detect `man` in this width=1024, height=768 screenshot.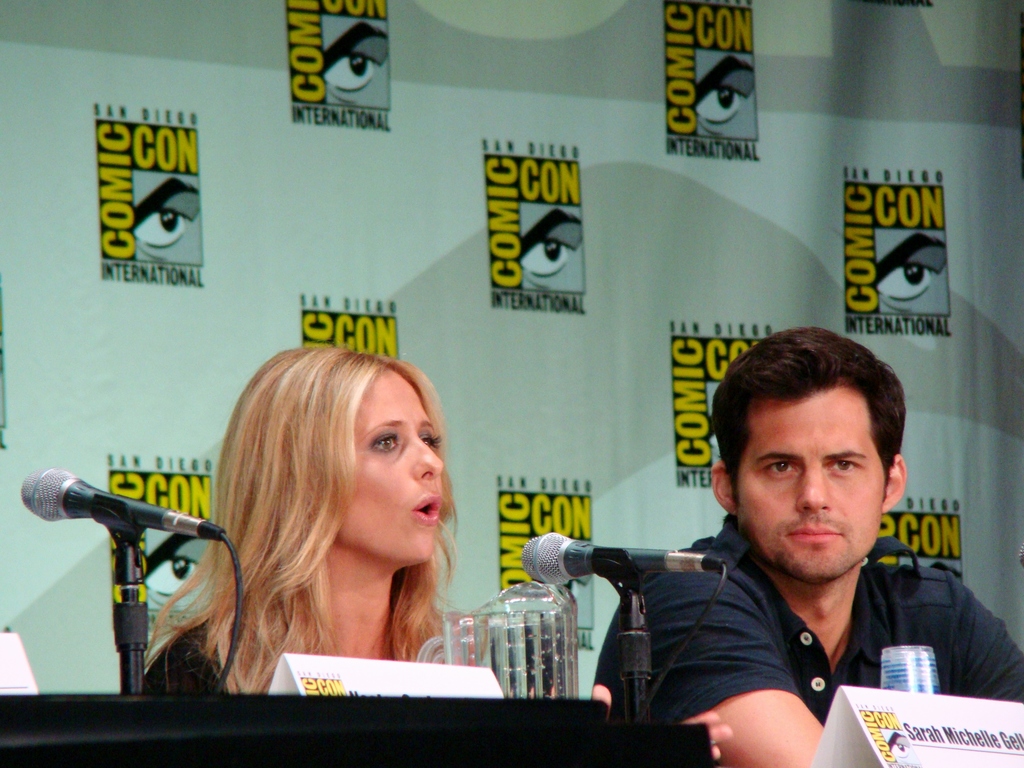
Detection: 583, 345, 1007, 750.
